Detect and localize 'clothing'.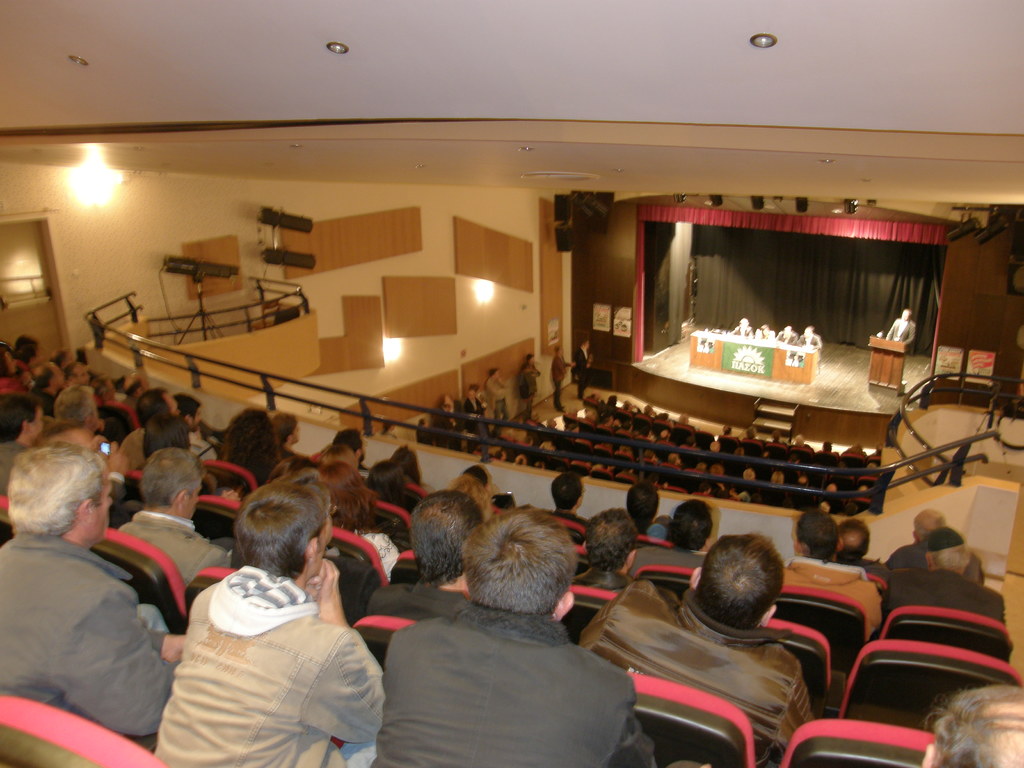
Localized at <region>484, 378, 506, 428</region>.
